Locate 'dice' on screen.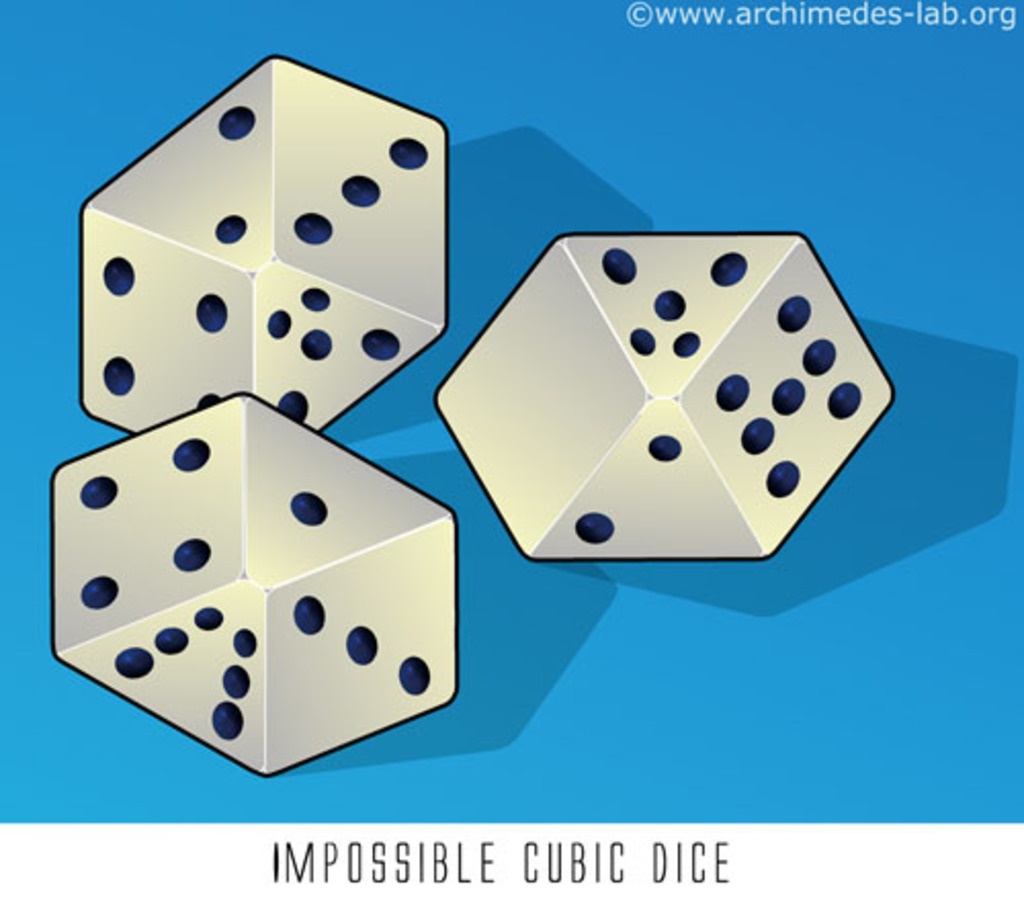
On screen at (432,238,901,567).
